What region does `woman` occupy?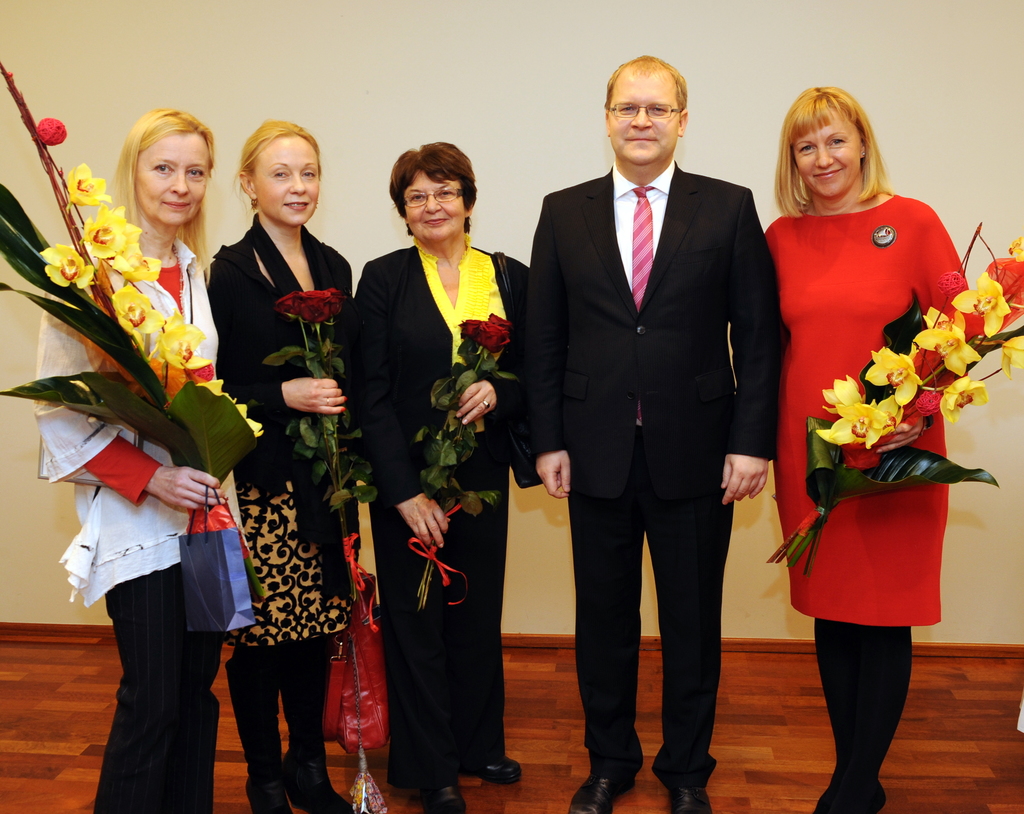
crop(751, 85, 974, 813).
